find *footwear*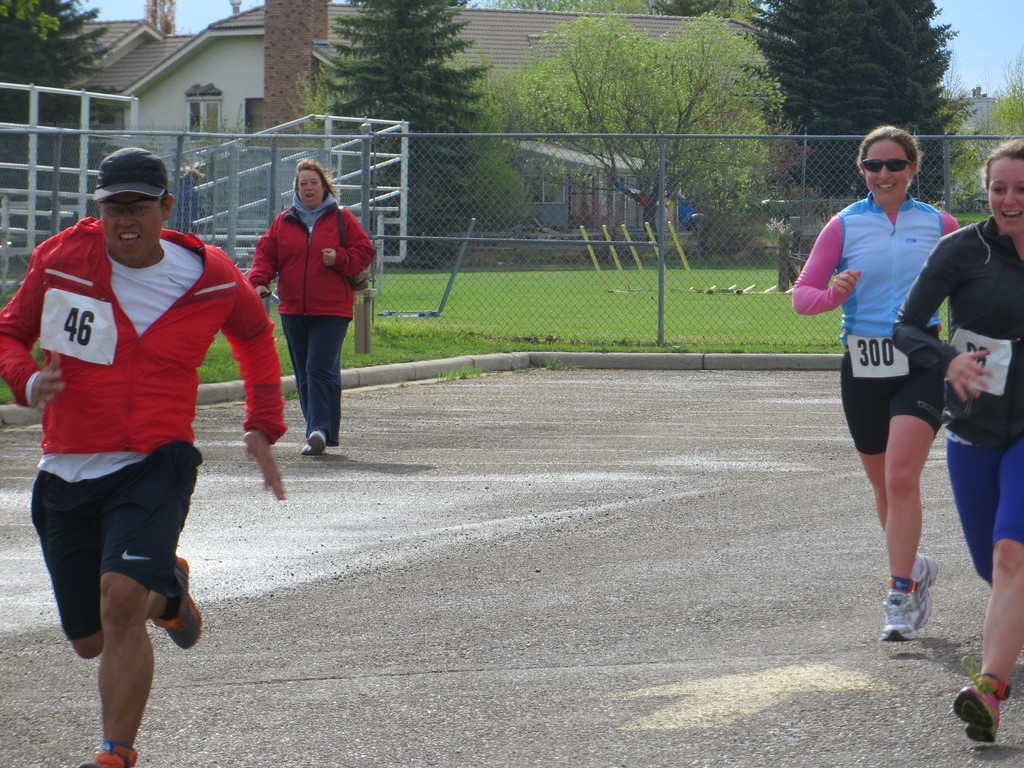
bbox=[304, 442, 318, 456]
